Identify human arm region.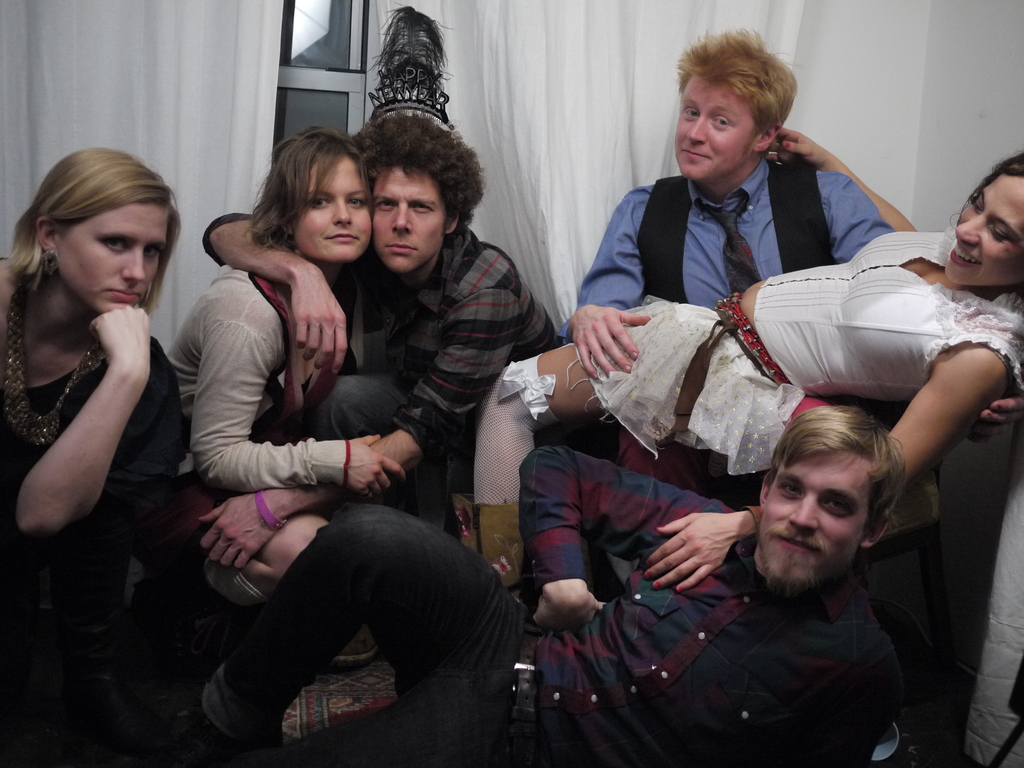
Region: bbox=[763, 124, 919, 230].
